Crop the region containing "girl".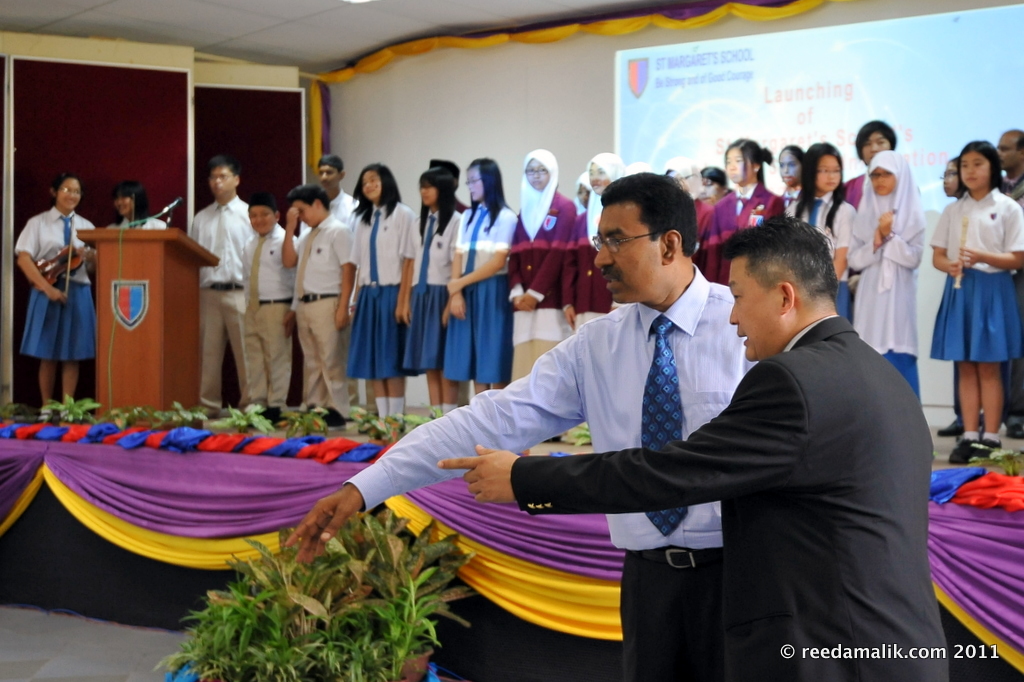
Crop region: l=568, t=151, r=627, b=326.
